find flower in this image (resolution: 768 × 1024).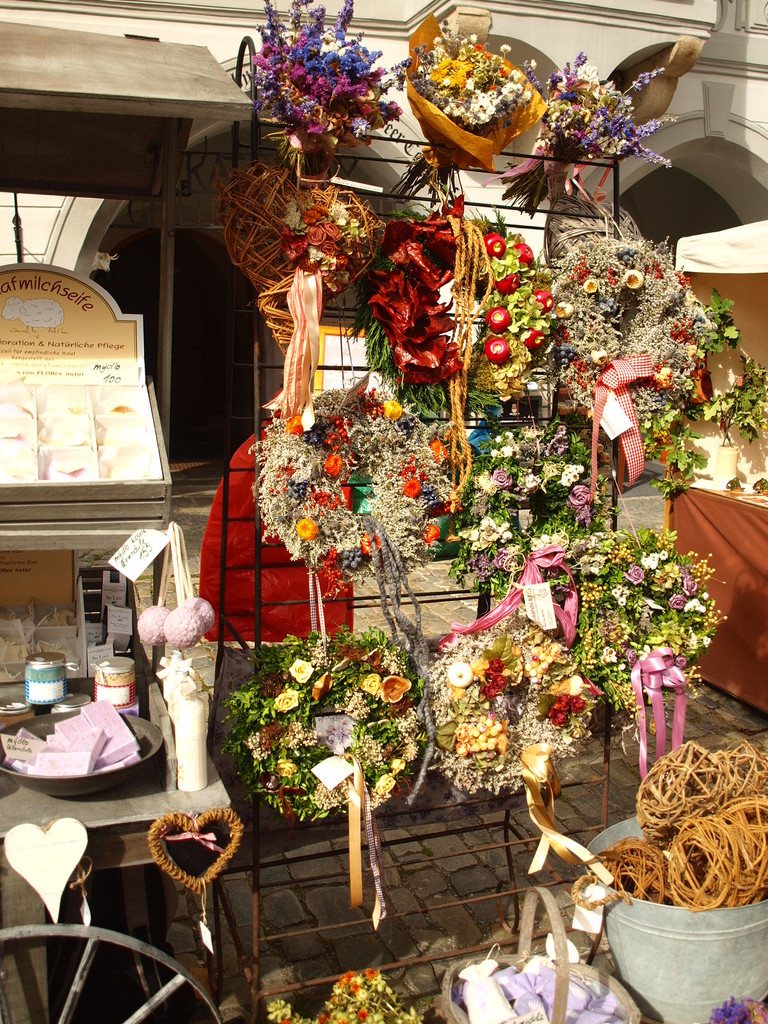
570, 484, 589, 509.
